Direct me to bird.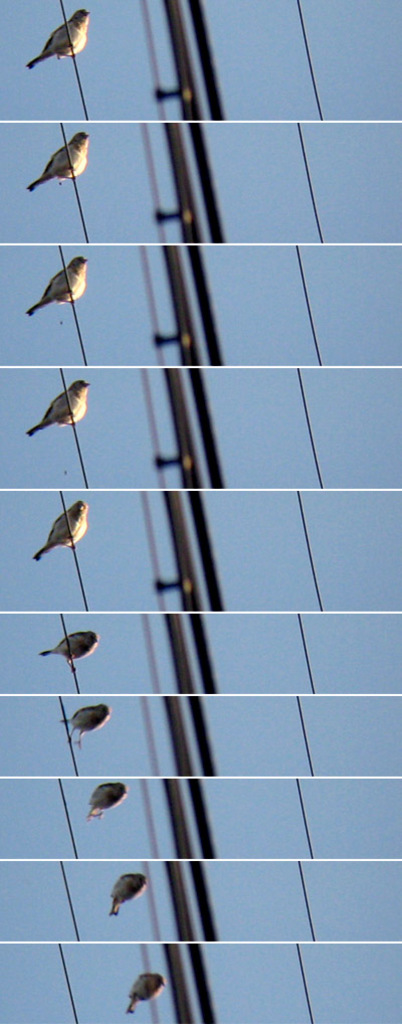
Direction: l=19, t=6, r=92, b=67.
